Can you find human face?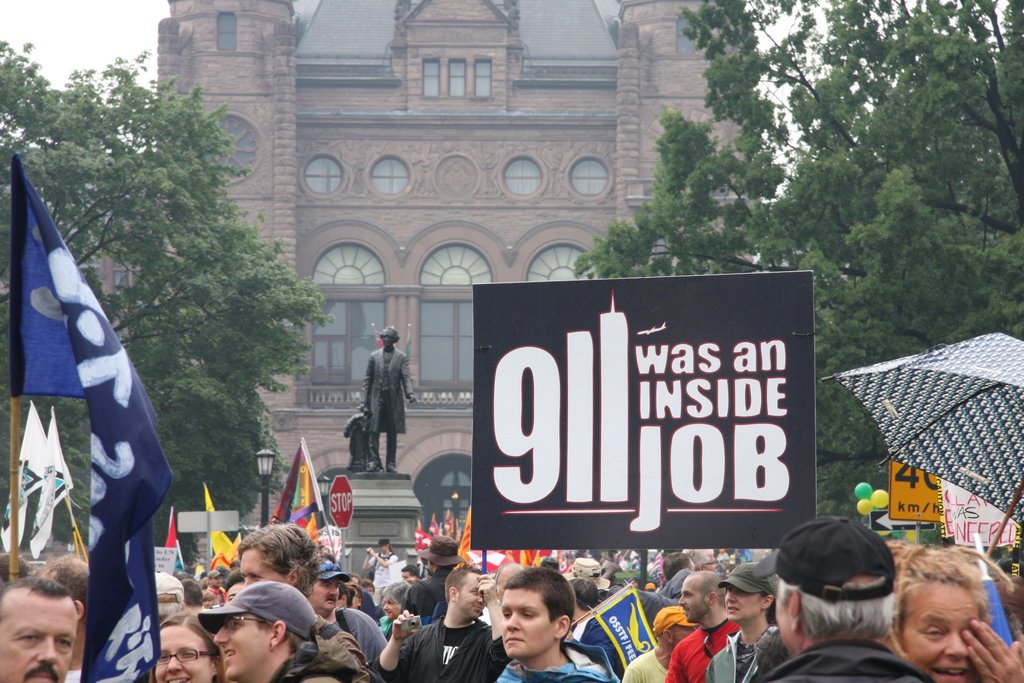
Yes, bounding box: 148/630/208/682.
